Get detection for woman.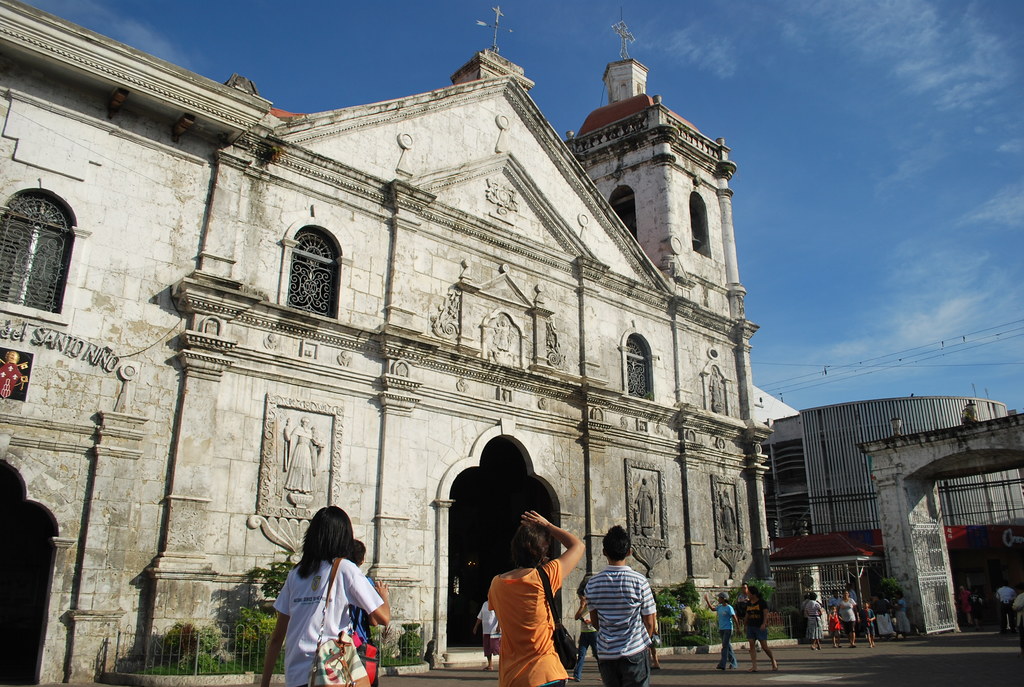
Detection: bbox=[260, 510, 389, 681].
